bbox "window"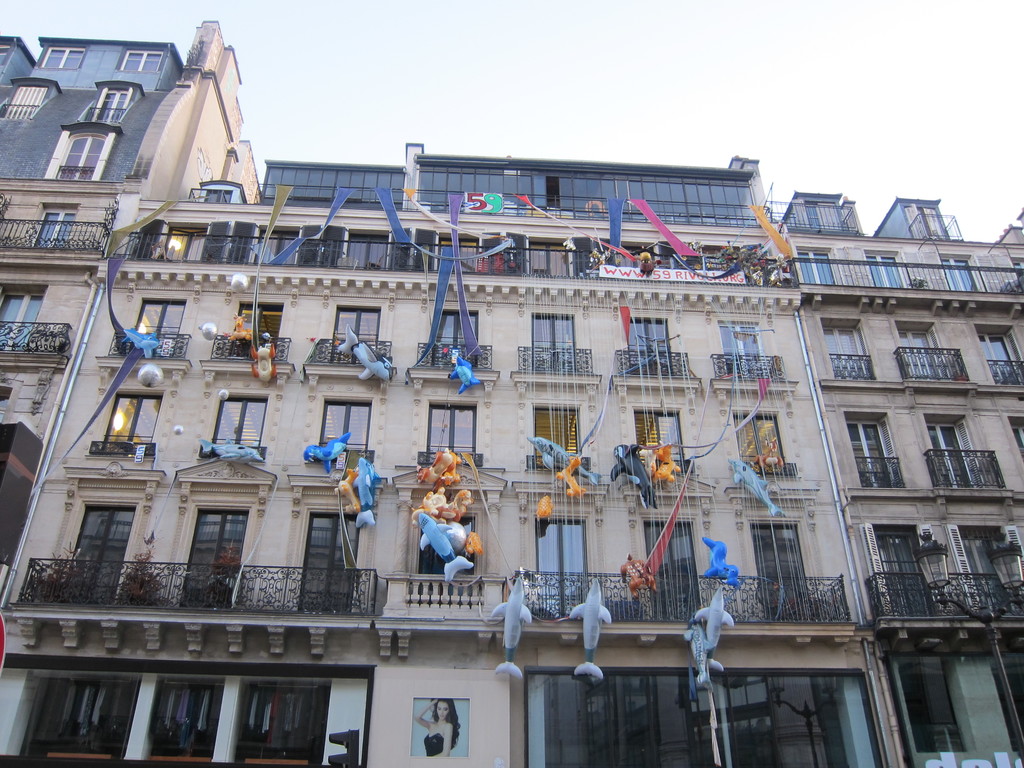
(left=44, top=43, right=84, bottom=69)
